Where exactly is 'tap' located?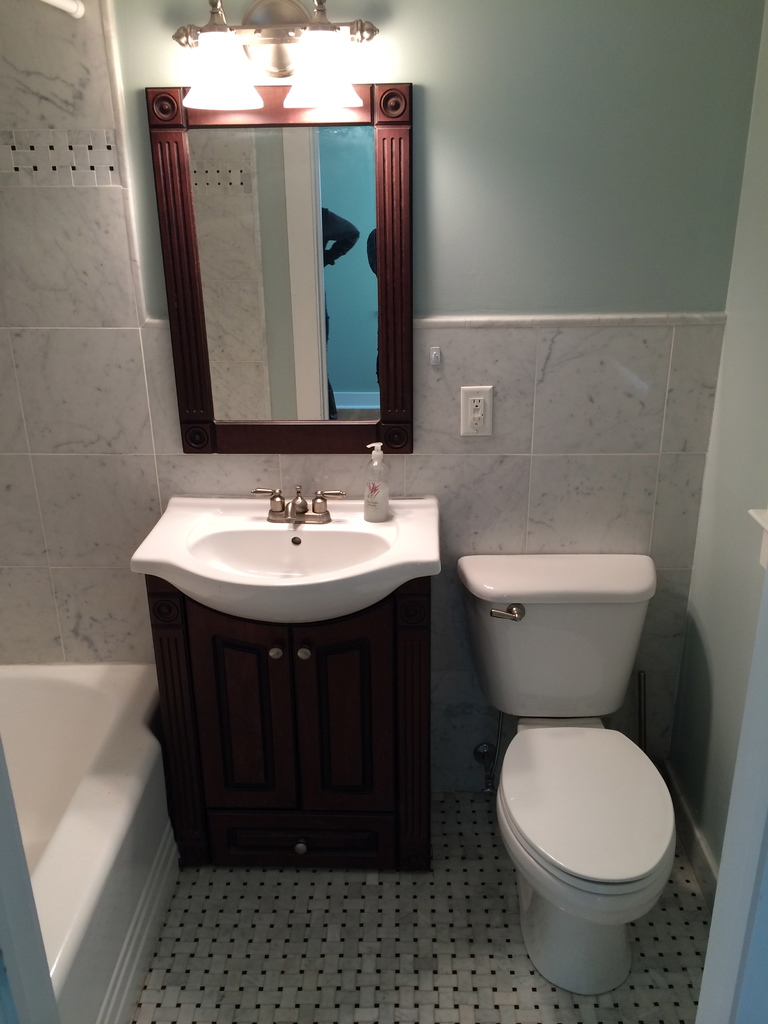
Its bounding box is [left=290, top=488, right=311, bottom=525].
